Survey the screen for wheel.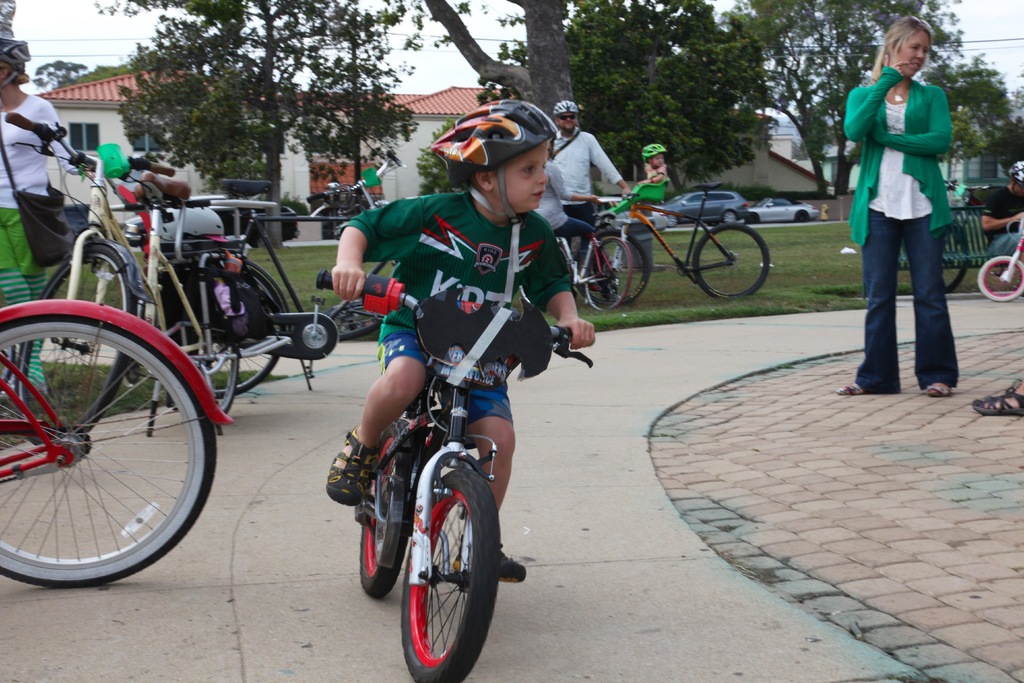
Survey found: pyautogui.locateOnScreen(579, 229, 650, 305).
